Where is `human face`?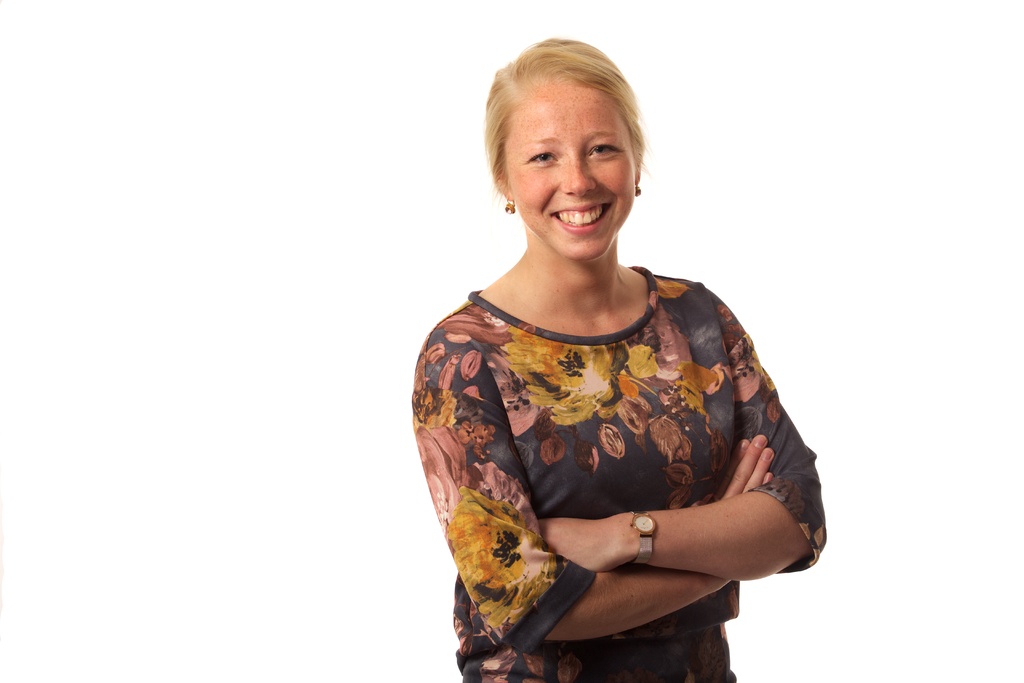
(left=500, top=80, right=636, bottom=263).
